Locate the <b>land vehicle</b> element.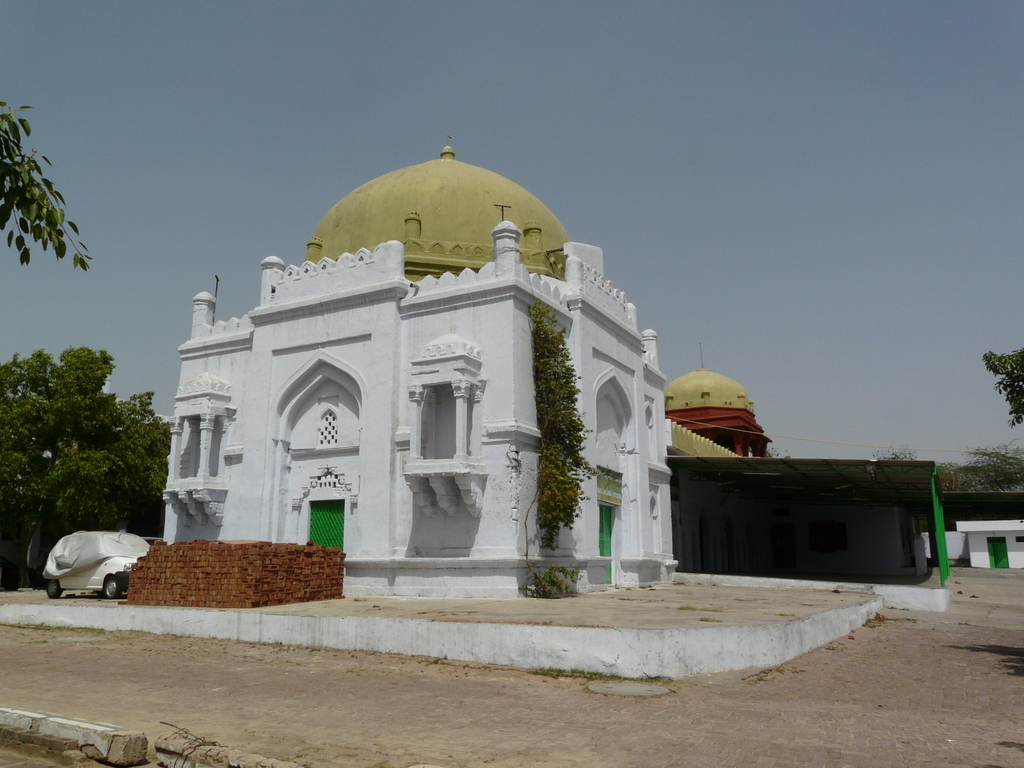
Element bbox: [38, 531, 145, 595].
